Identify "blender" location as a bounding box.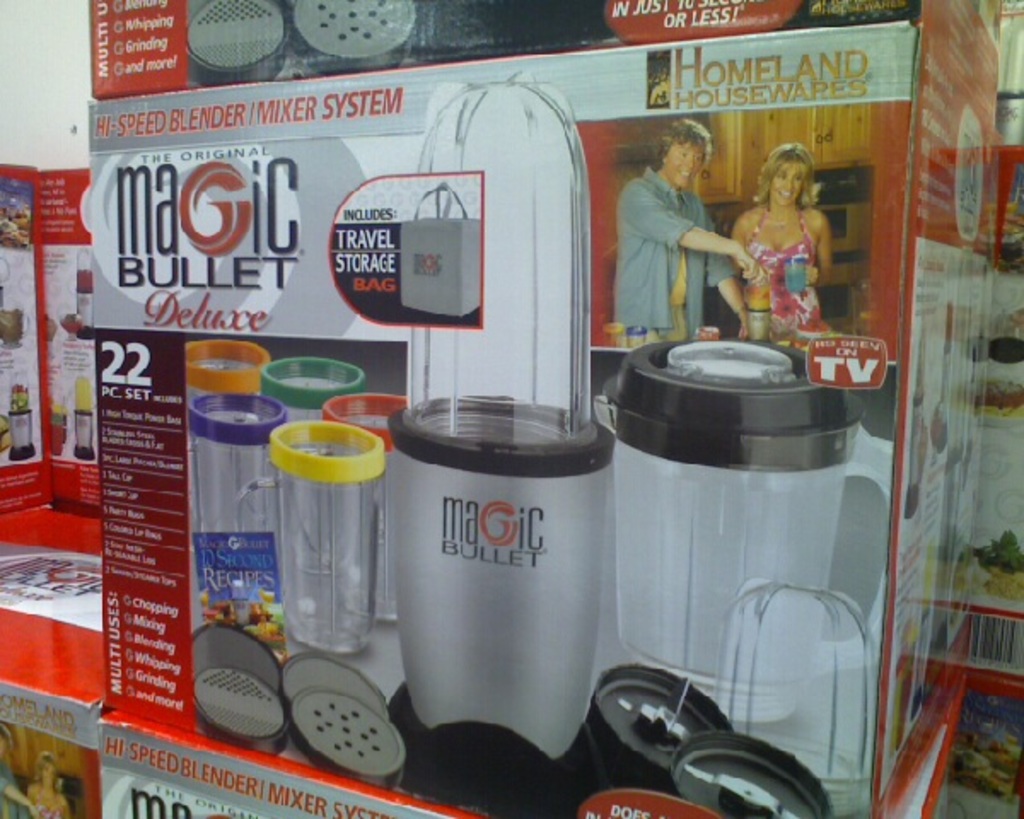
bbox=(386, 78, 613, 802).
